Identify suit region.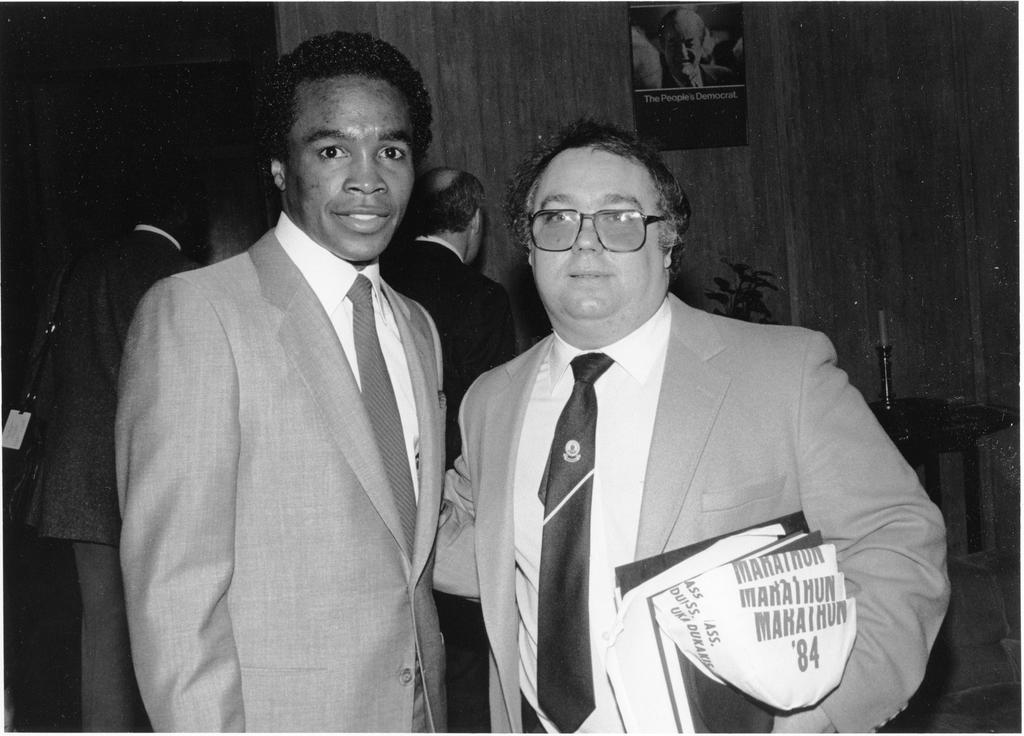
Region: bbox=[662, 63, 736, 88].
